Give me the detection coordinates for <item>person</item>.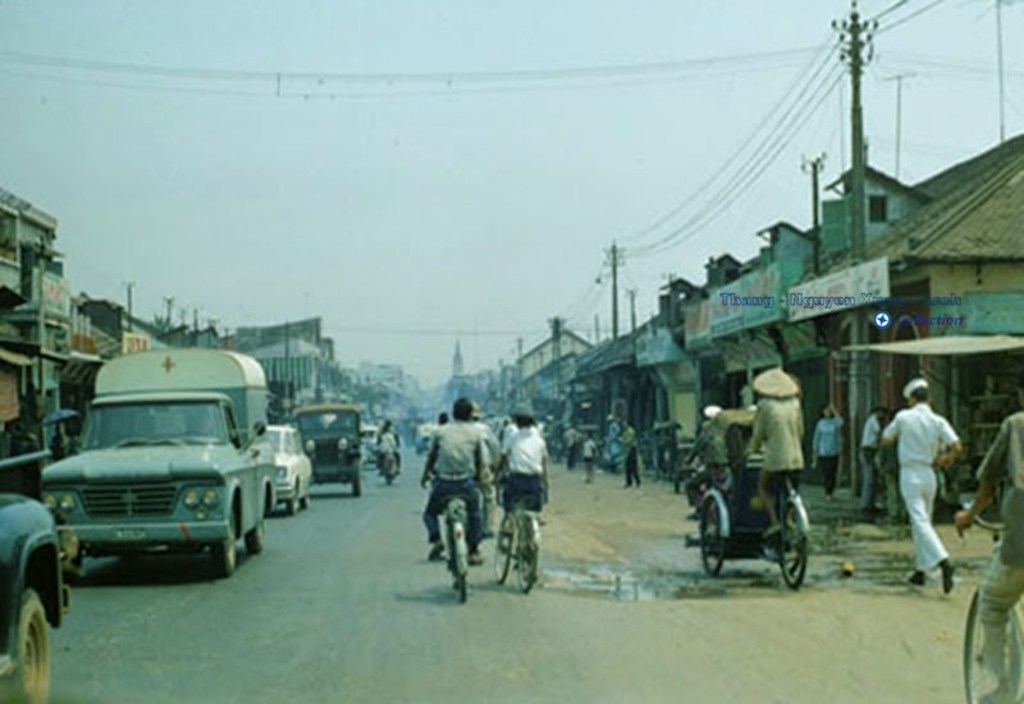
crop(681, 399, 735, 513).
